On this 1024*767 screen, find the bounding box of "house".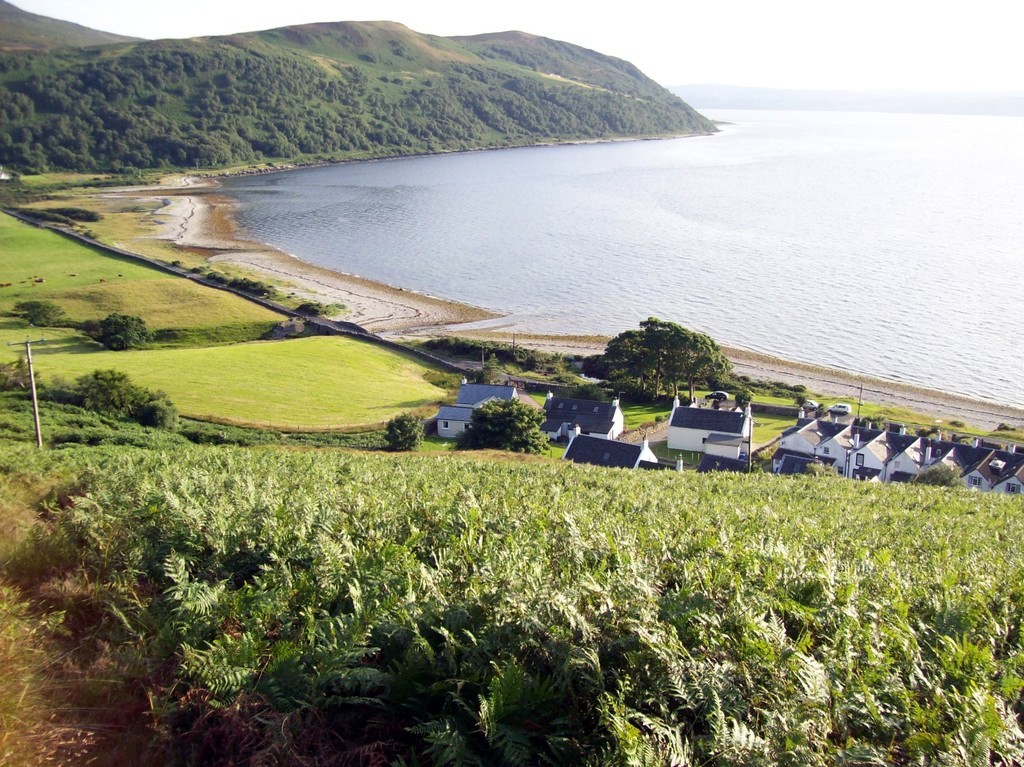
Bounding box: 694/431/746/477.
